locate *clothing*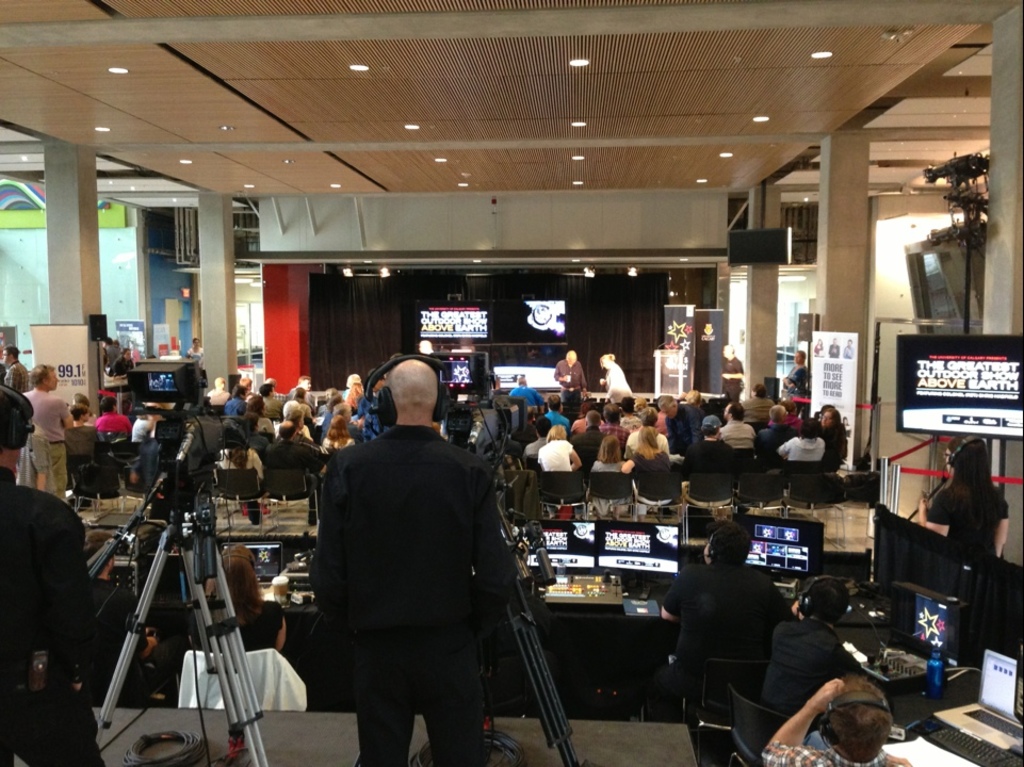
pyautogui.locateOnScreen(0, 464, 105, 766)
